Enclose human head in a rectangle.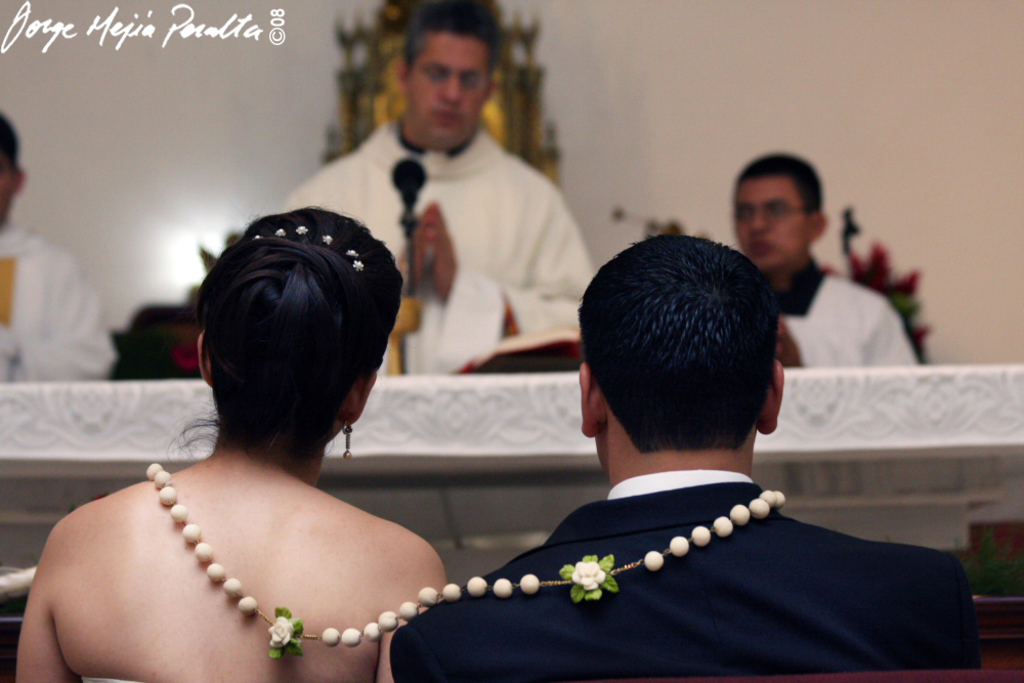
734:152:830:273.
